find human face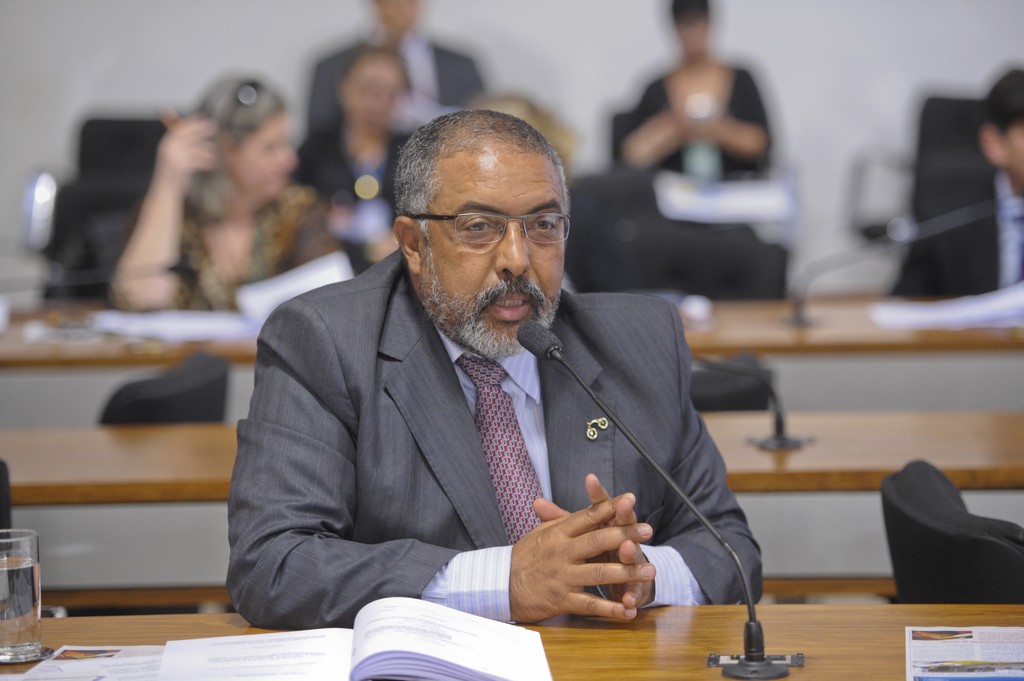
422/148/566/357
